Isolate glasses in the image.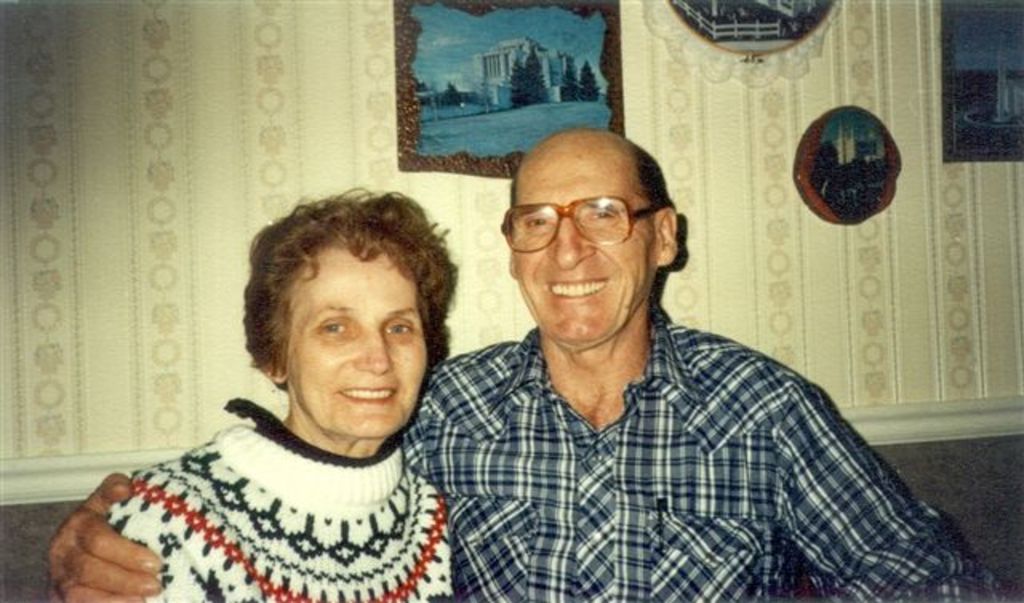
Isolated region: Rect(502, 190, 669, 250).
